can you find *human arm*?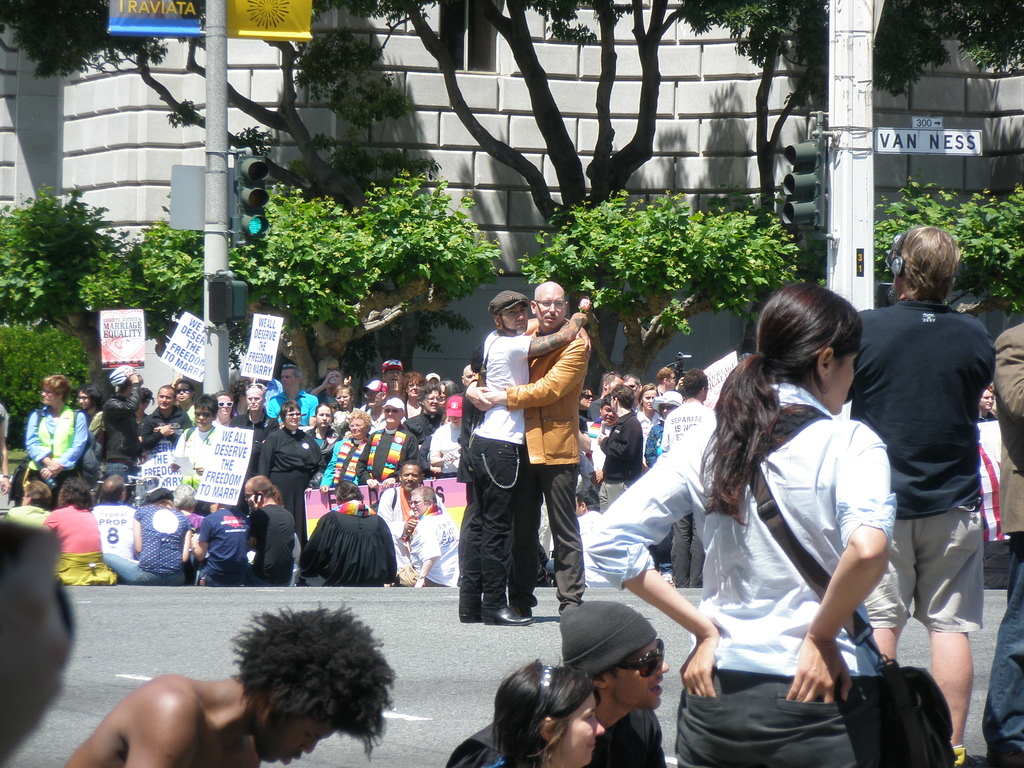
Yes, bounding box: <region>310, 367, 345, 398</region>.
